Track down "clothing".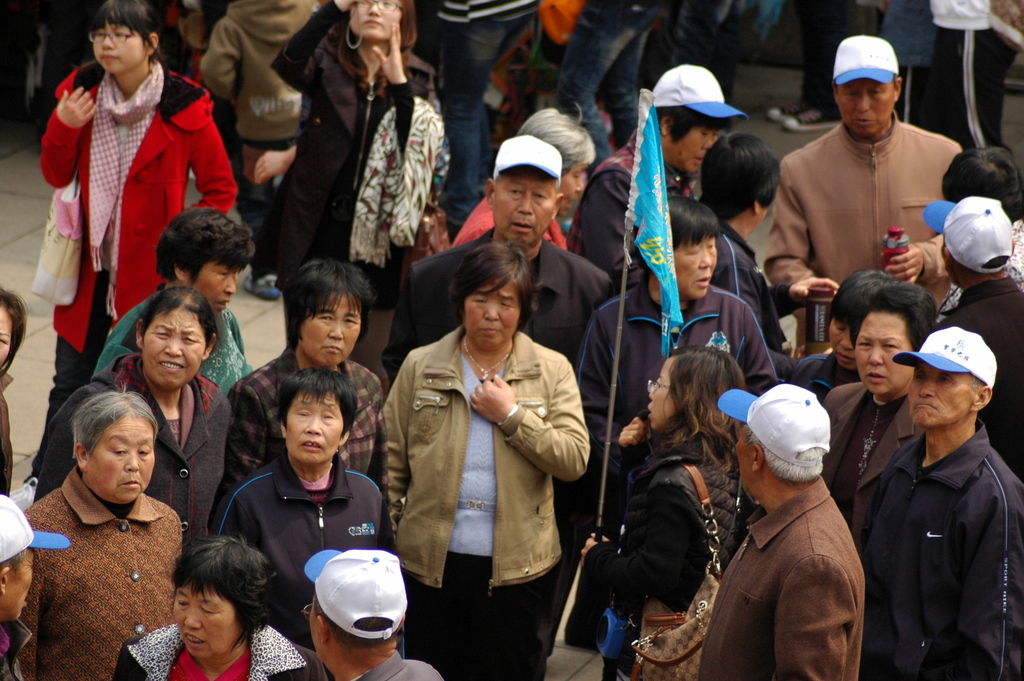
Tracked to <bbox>346, 653, 445, 680</bbox>.
